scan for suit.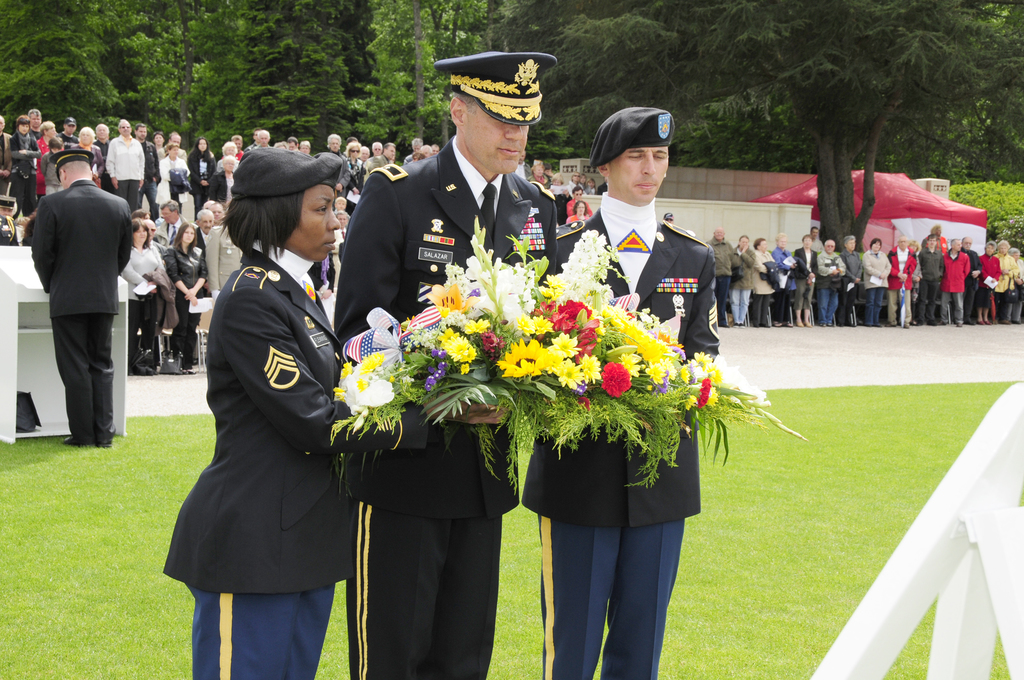
Scan result: box(537, 188, 726, 679).
